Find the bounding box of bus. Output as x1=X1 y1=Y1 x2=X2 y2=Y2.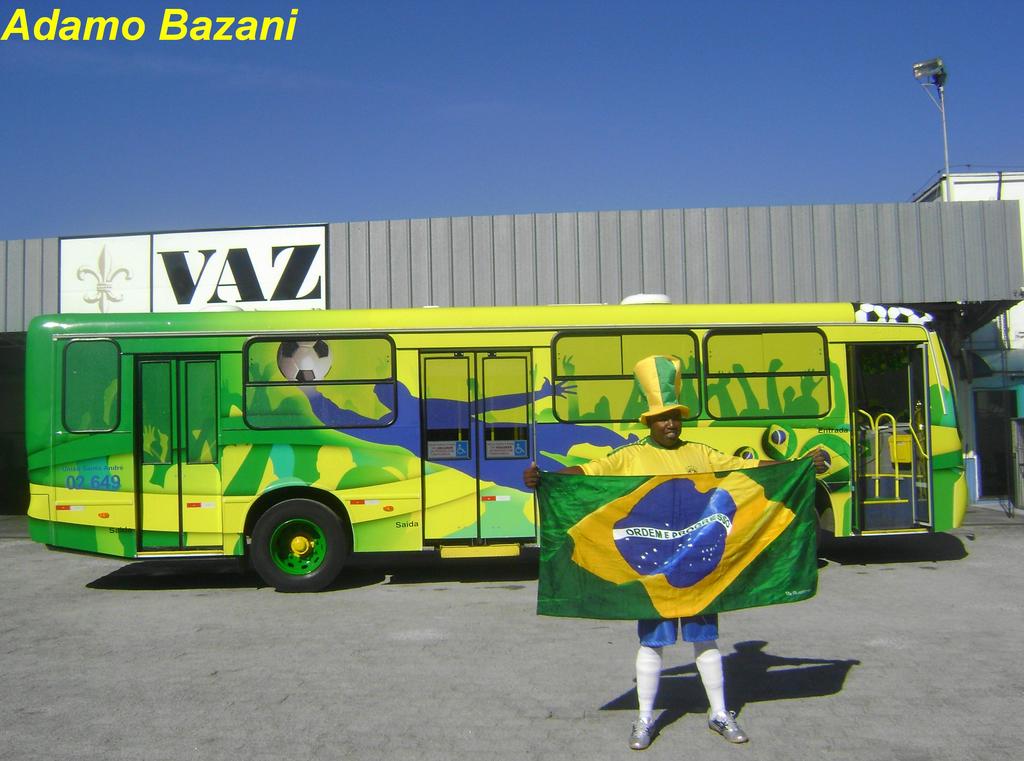
x1=26 y1=289 x2=970 y2=591.
